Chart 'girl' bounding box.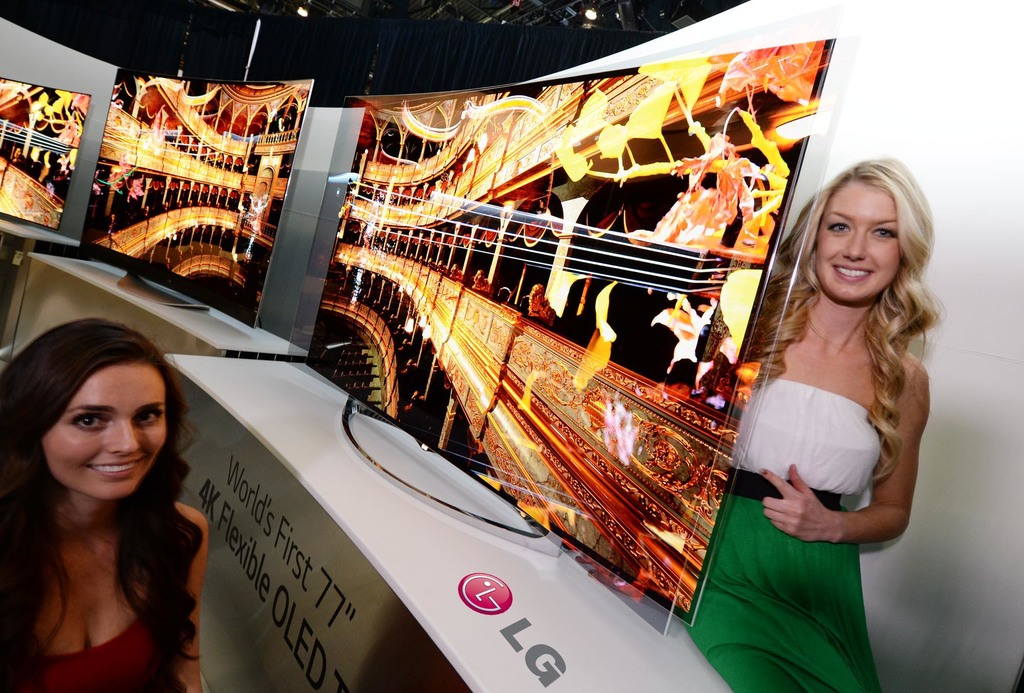
Charted: [0, 319, 211, 692].
